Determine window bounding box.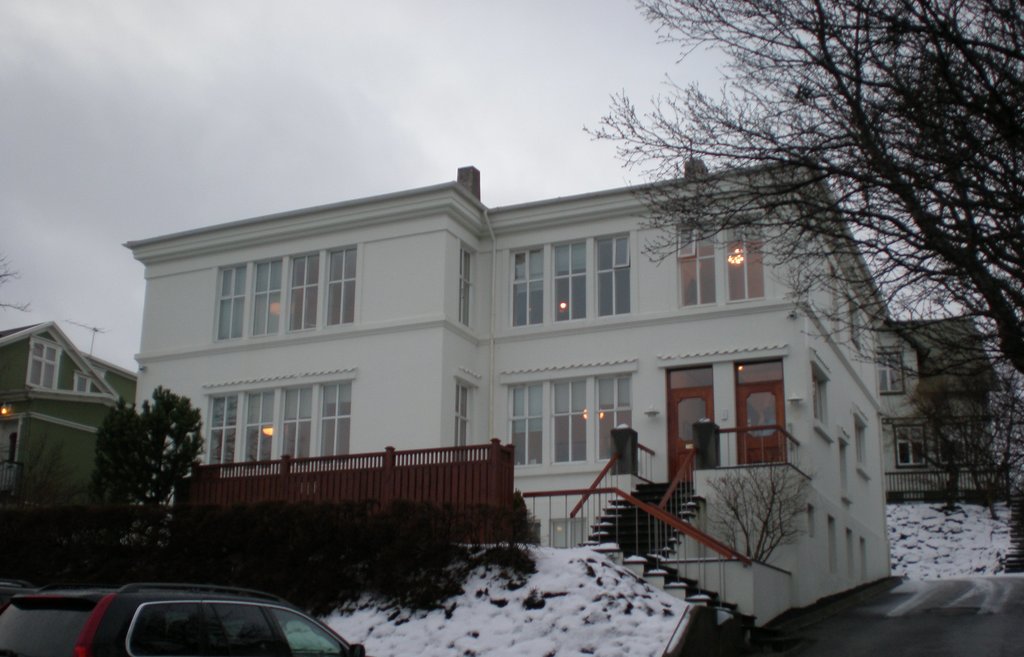
Determined: 545, 239, 594, 318.
